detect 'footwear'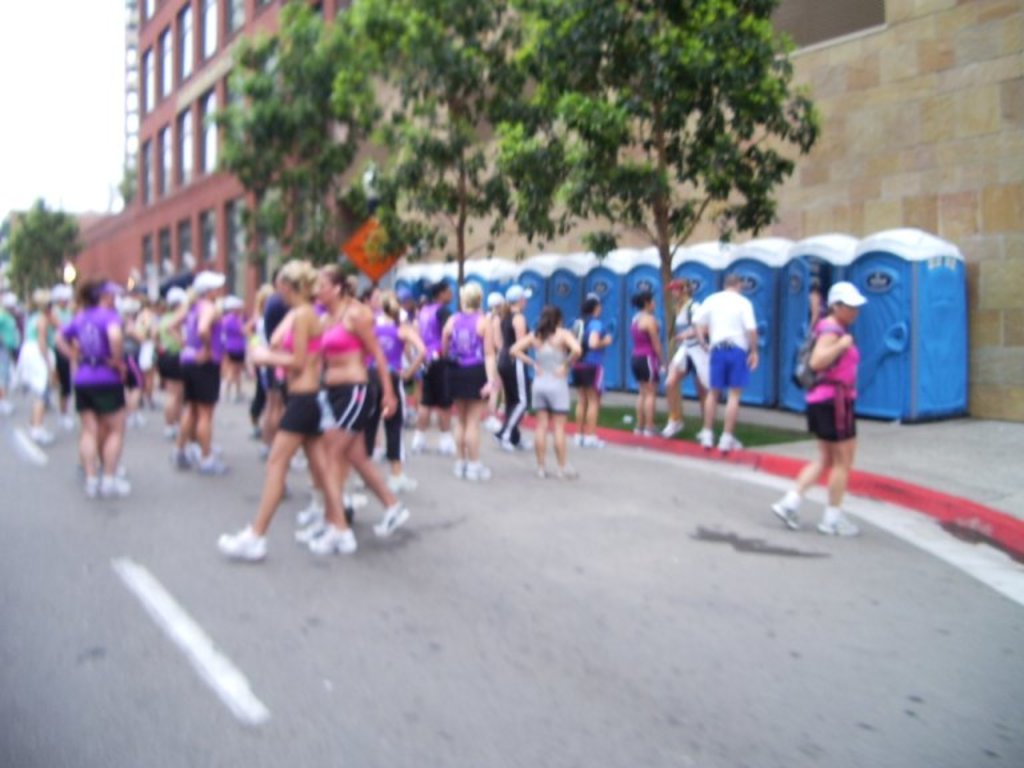
<region>660, 417, 683, 433</region>
